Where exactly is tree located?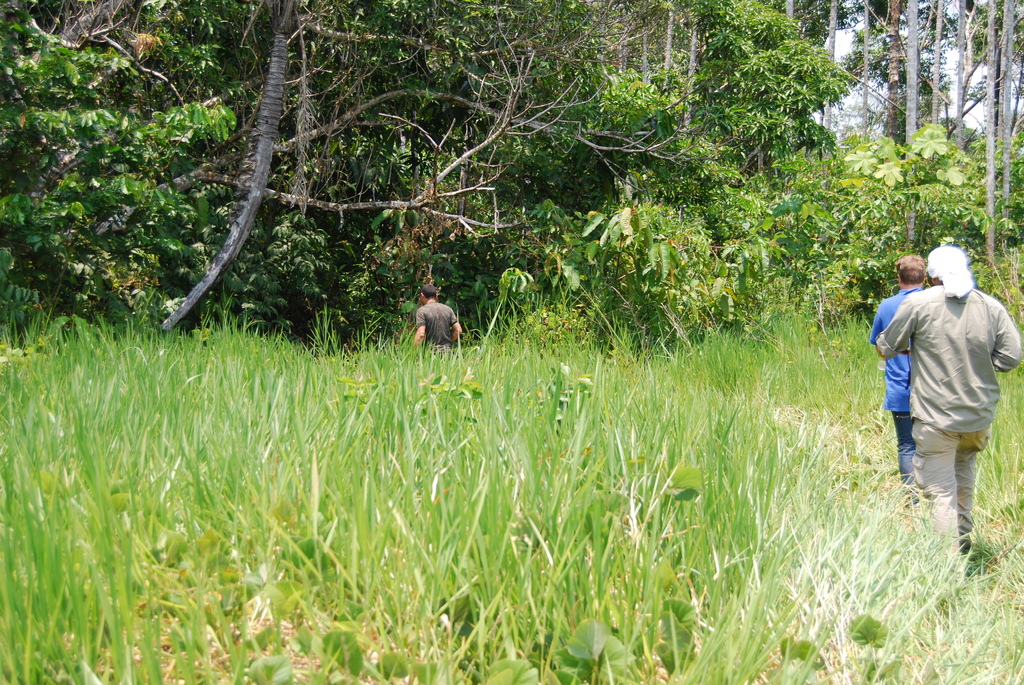
Its bounding box is l=870, t=0, r=925, b=256.
